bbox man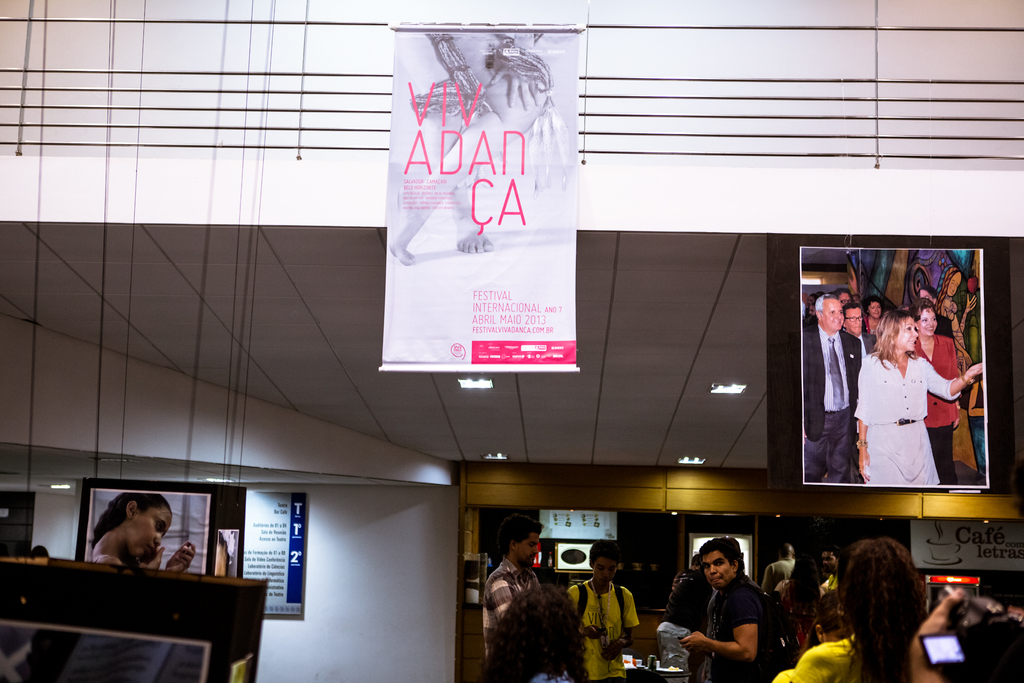
{"x1": 563, "y1": 537, "x2": 640, "y2": 682}
